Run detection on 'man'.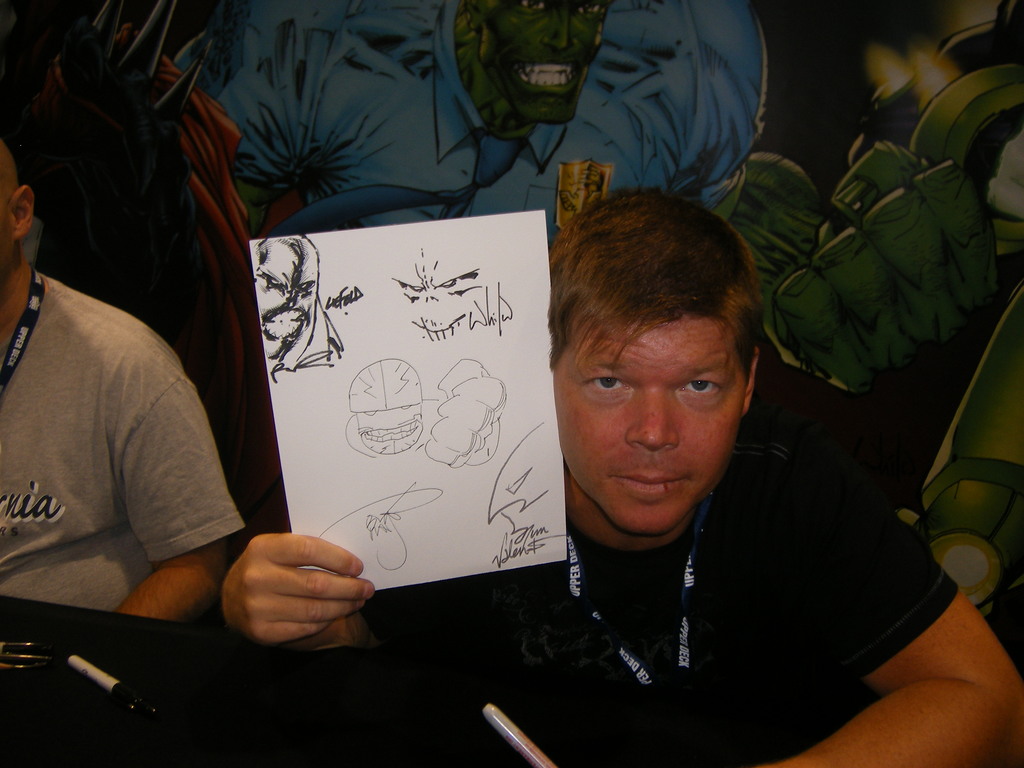
Result: <bbox>0, 132, 257, 623</bbox>.
